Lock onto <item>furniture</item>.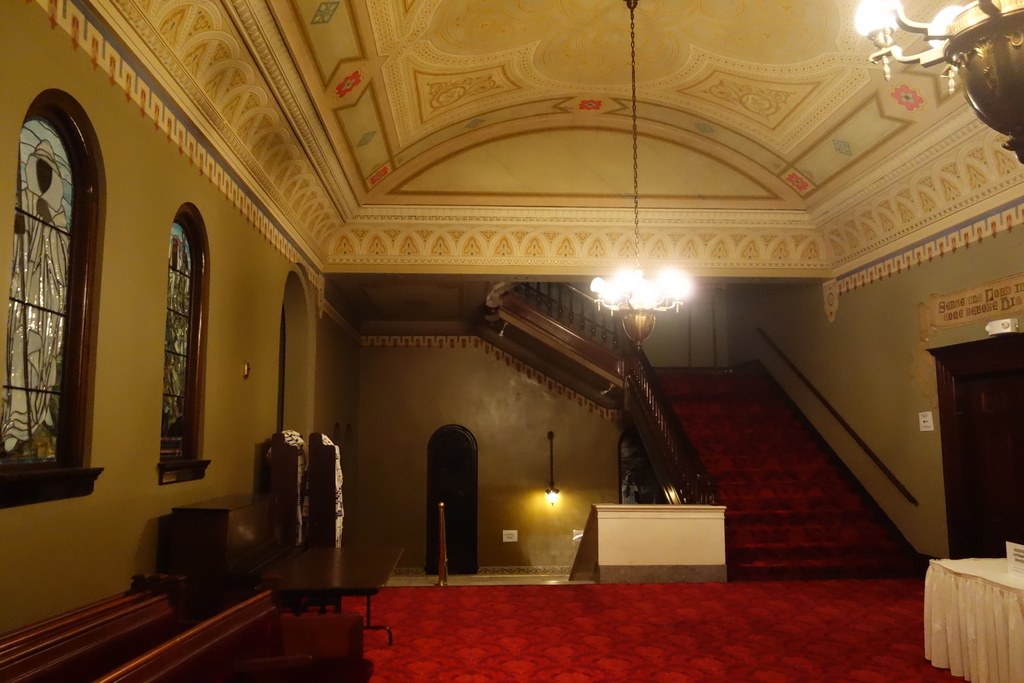
Locked: <box>170,490,278,620</box>.
